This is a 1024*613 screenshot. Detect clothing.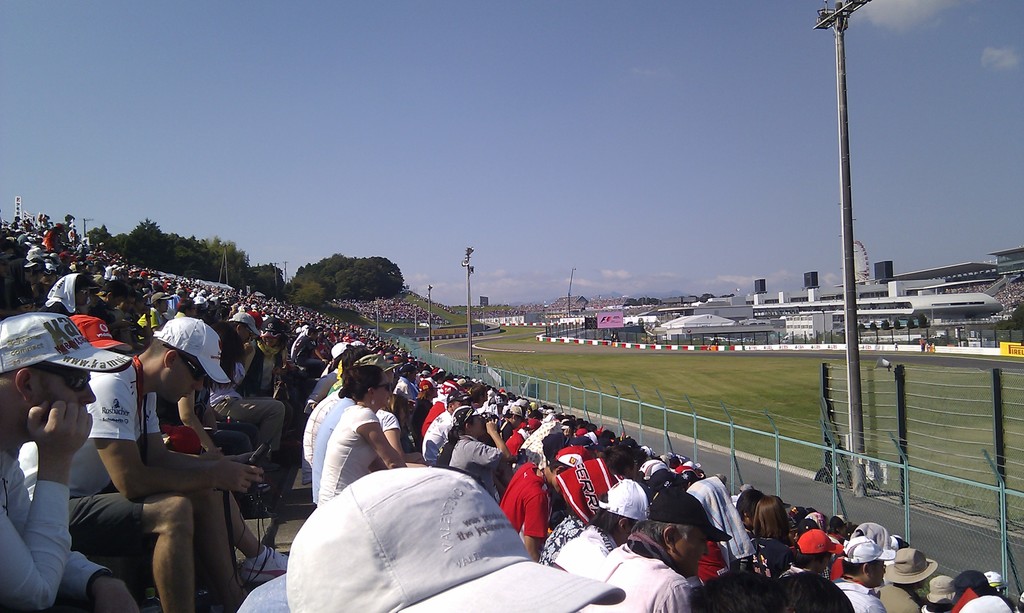
box(313, 396, 397, 485).
